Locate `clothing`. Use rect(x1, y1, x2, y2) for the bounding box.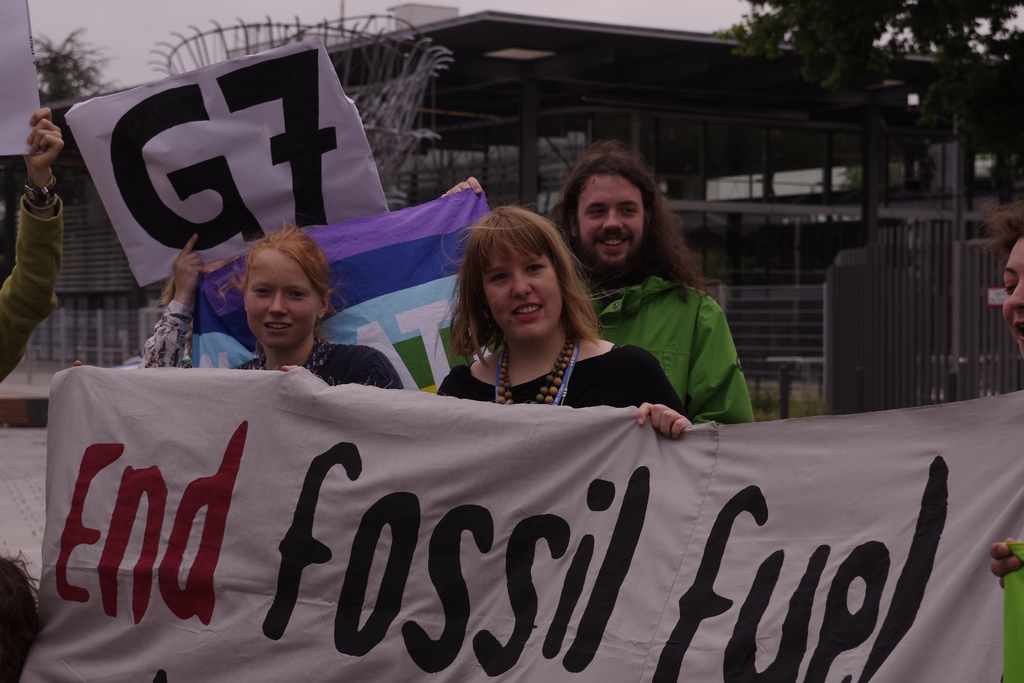
rect(436, 346, 685, 424).
